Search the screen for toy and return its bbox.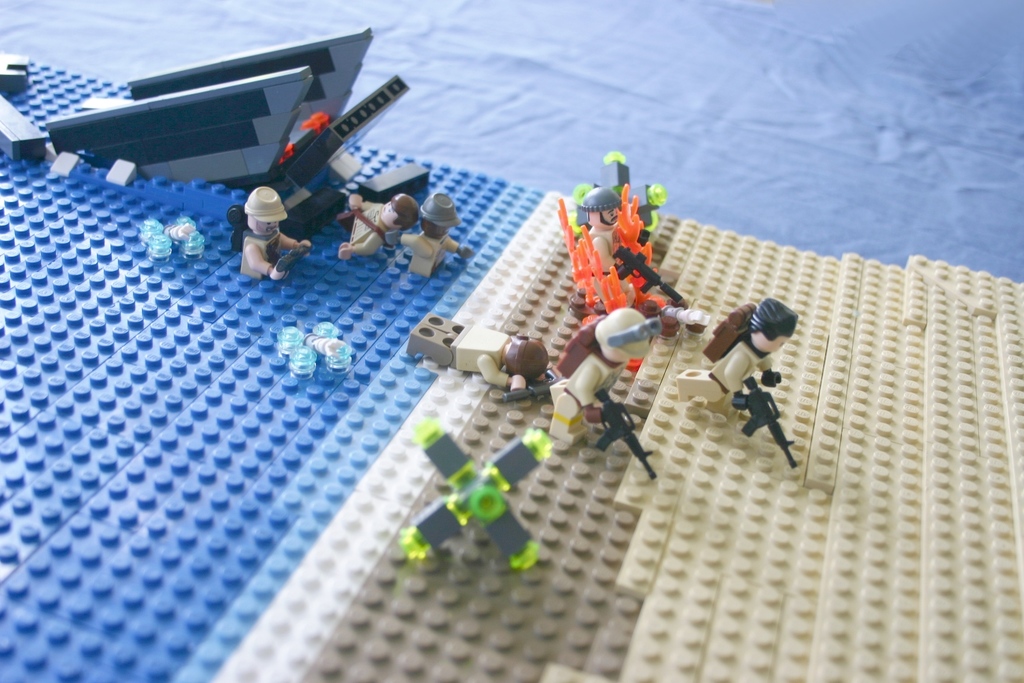
Found: crop(403, 309, 556, 406).
